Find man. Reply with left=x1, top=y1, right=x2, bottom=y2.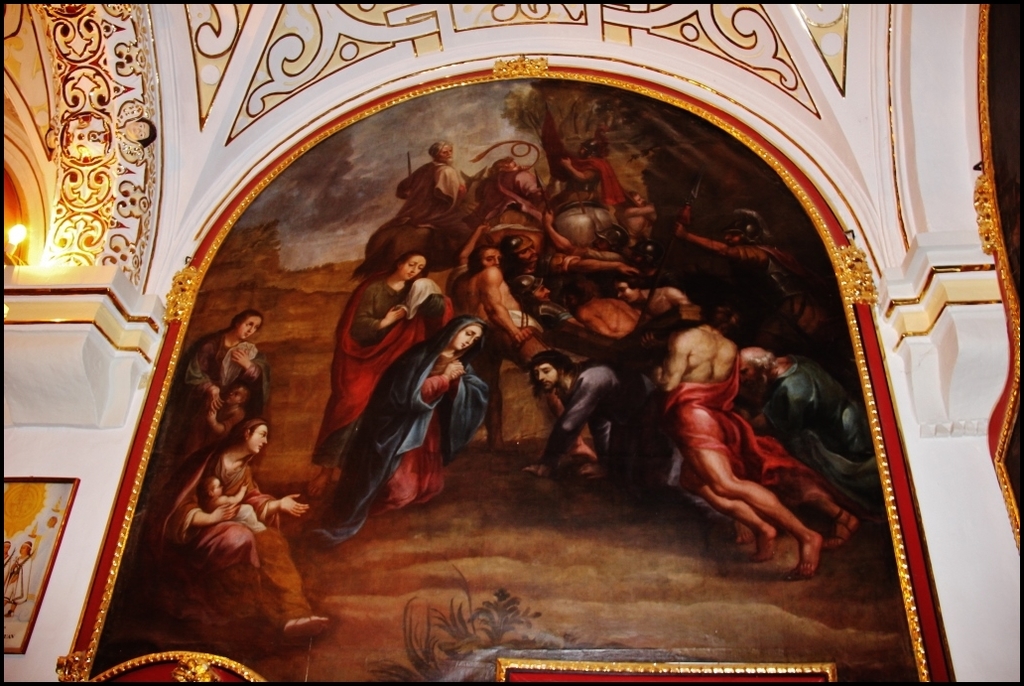
left=673, top=207, right=845, bottom=356.
